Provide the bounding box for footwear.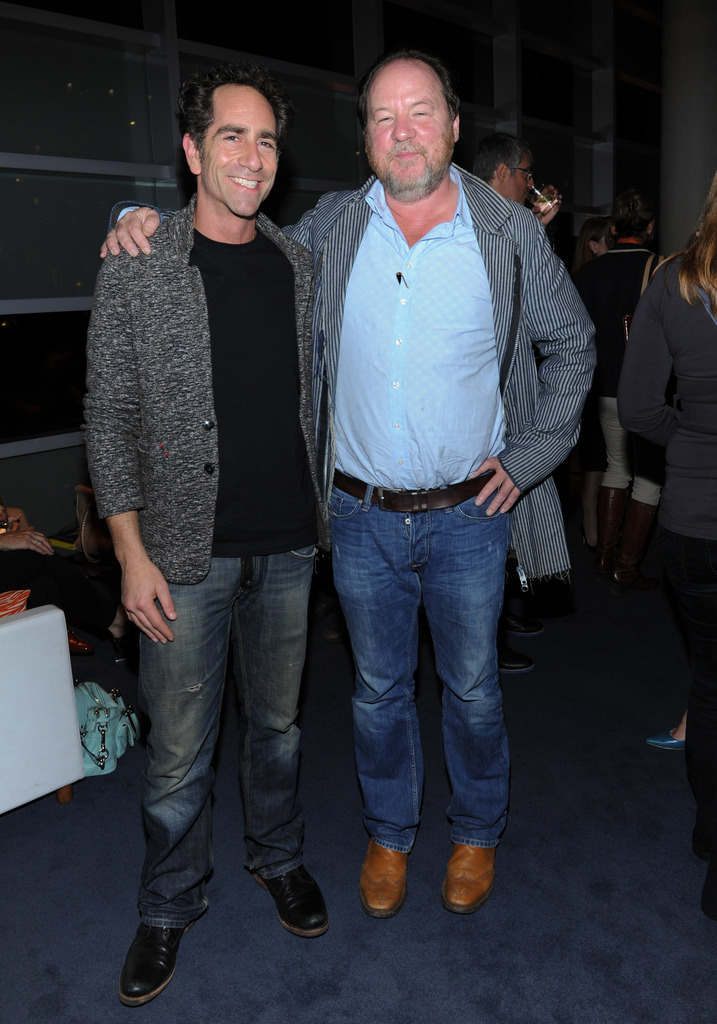
box=[496, 640, 535, 671].
